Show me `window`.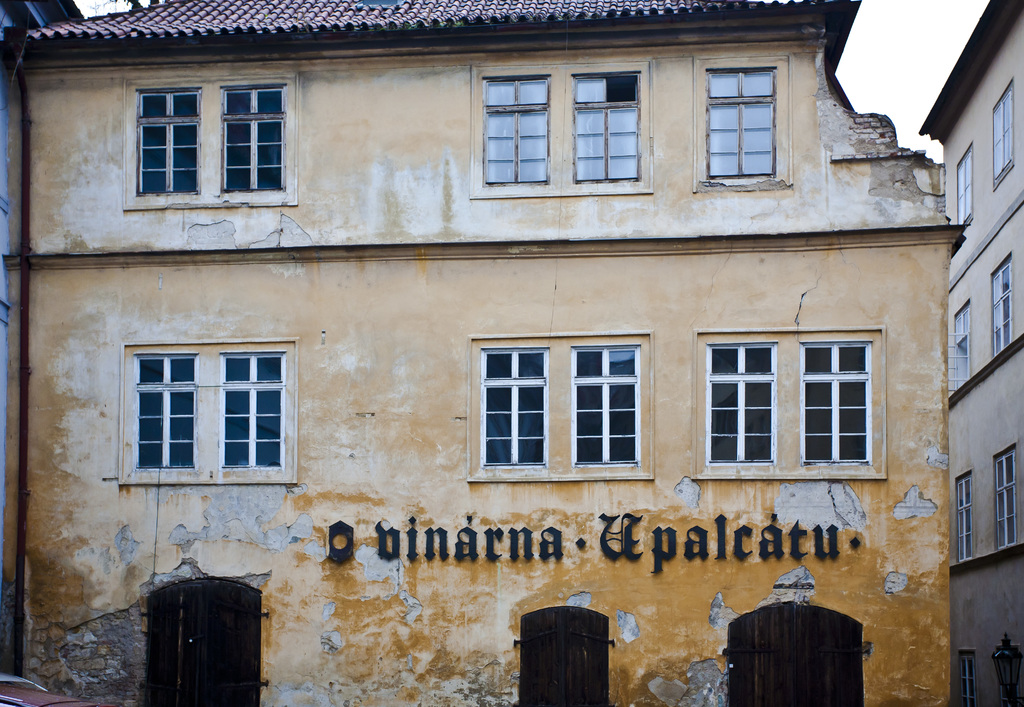
`window` is here: 989, 255, 1015, 358.
